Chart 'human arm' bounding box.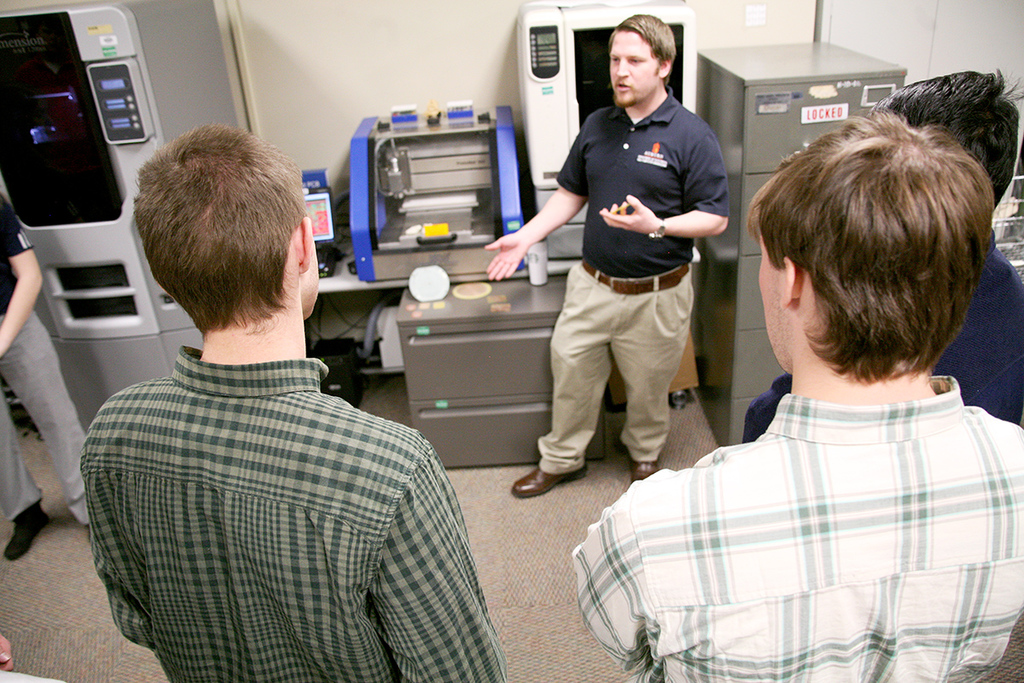
Charted: (left=370, top=444, right=512, bottom=682).
